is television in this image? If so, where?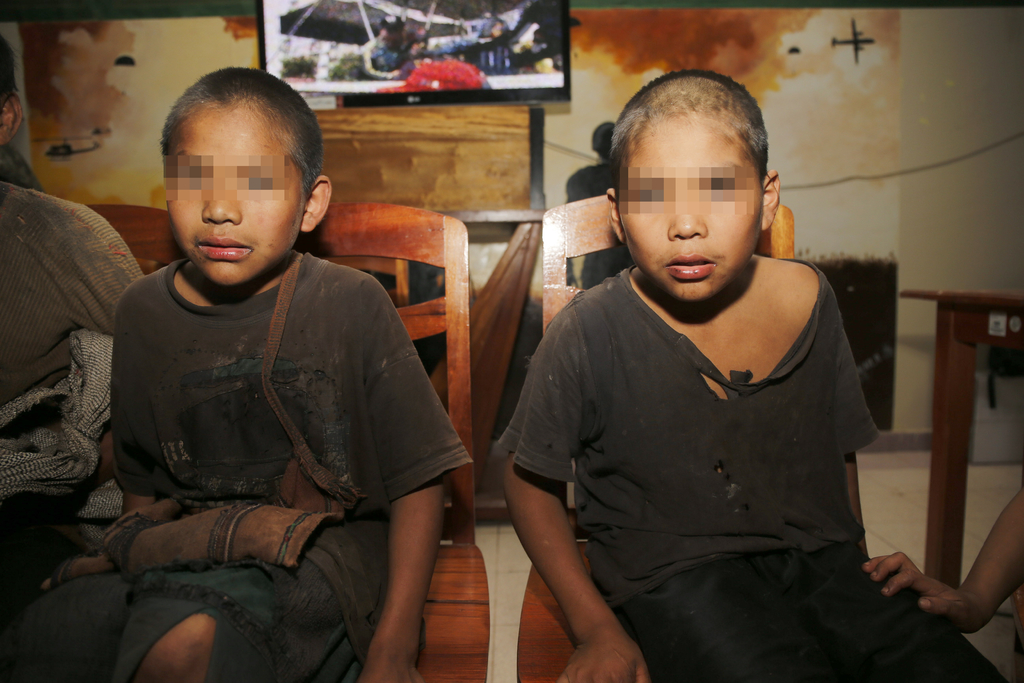
Yes, at BBox(259, 0, 580, 104).
